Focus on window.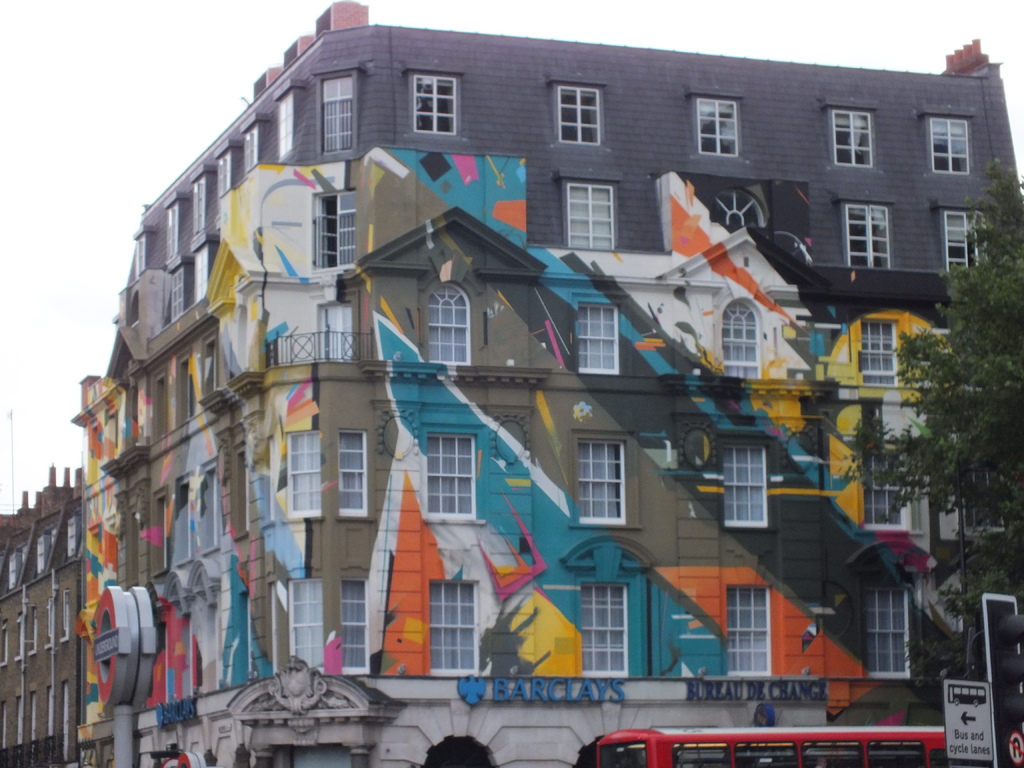
Focused at (left=863, top=320, right=897, bottom=382).
